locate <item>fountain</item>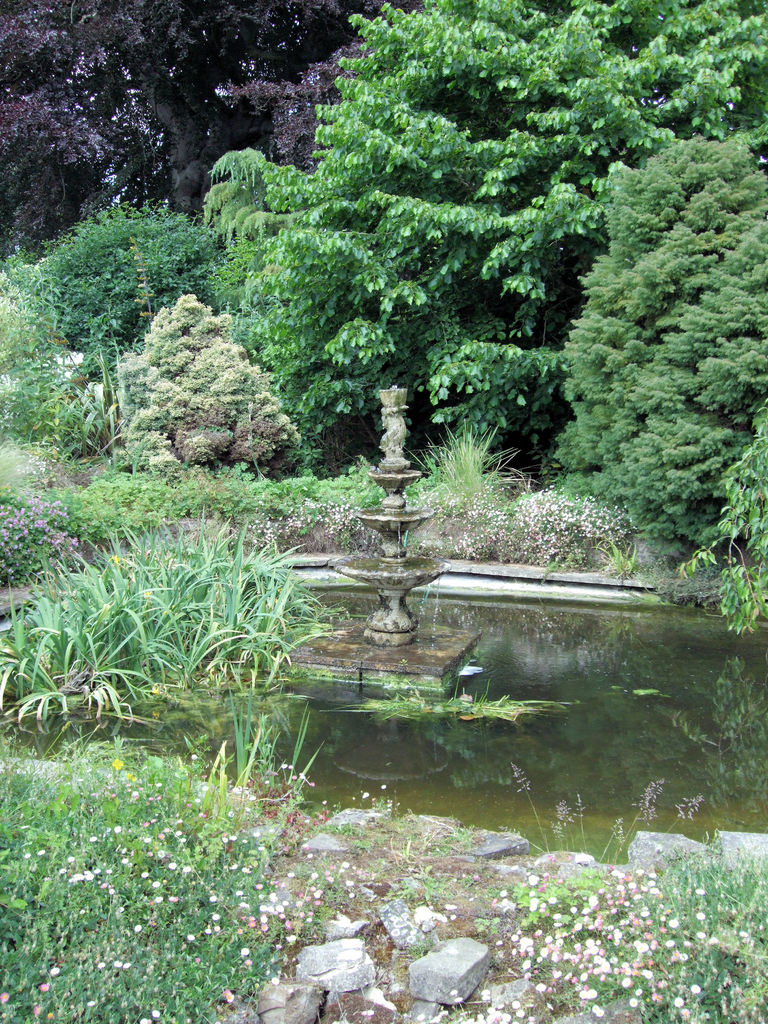
rect(271, 382, 495, 708)
